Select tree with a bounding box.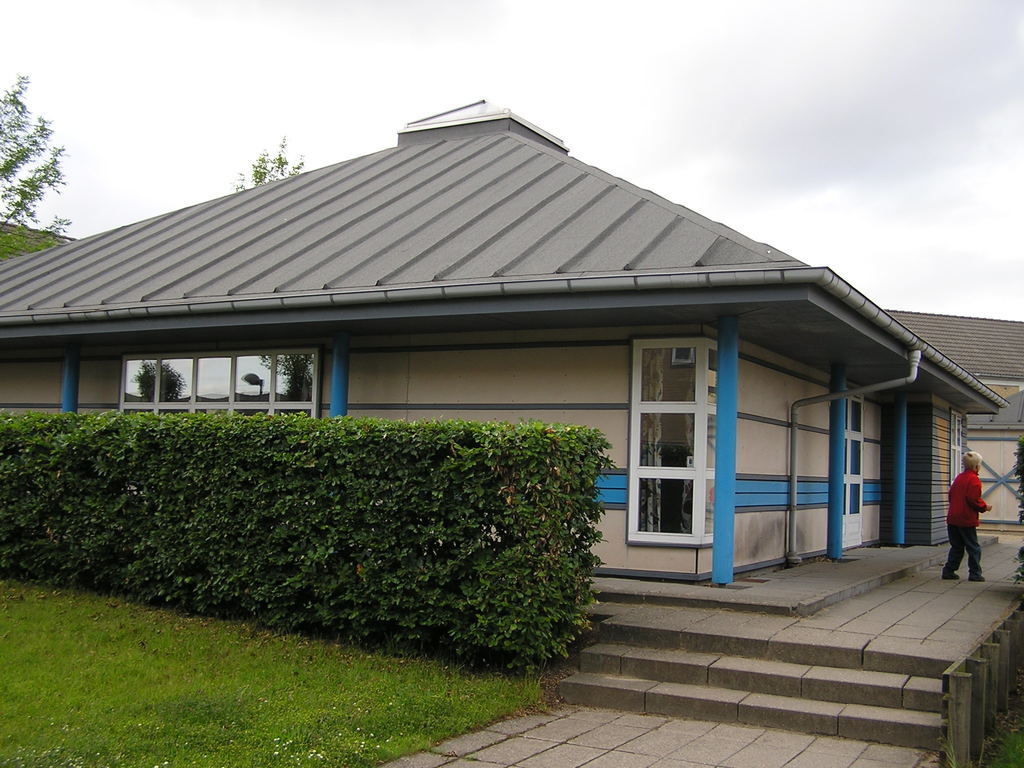
(left=0, top=65, right=70, bottom=224).
